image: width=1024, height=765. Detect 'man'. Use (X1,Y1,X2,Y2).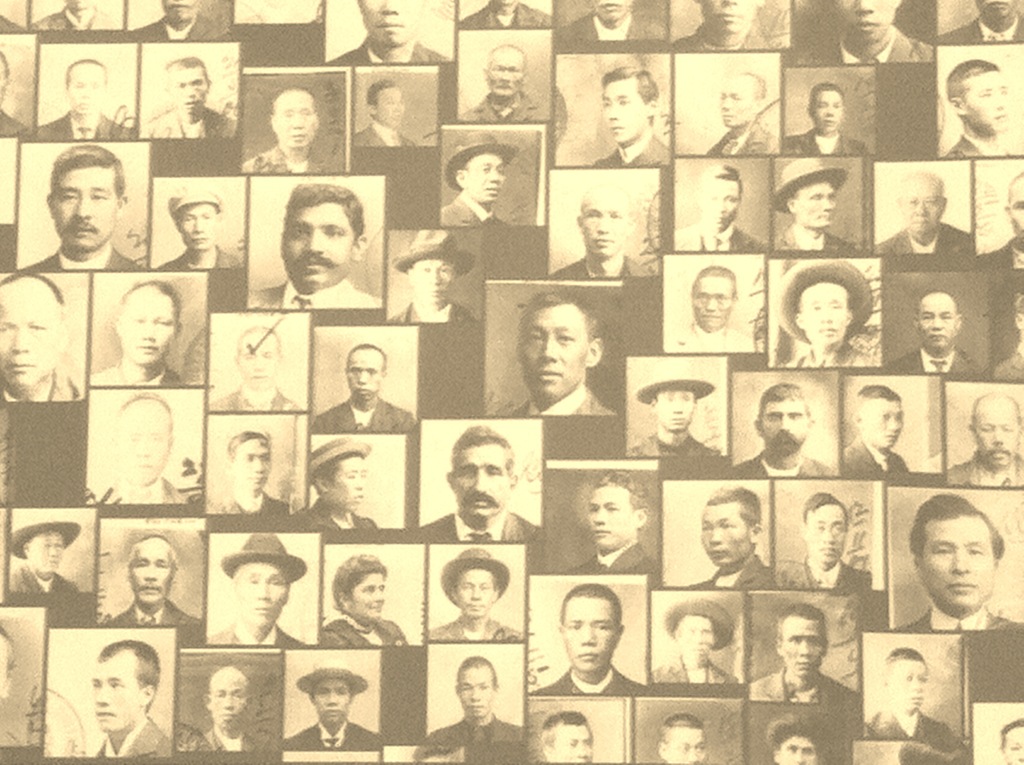
(138,55,237,136).
